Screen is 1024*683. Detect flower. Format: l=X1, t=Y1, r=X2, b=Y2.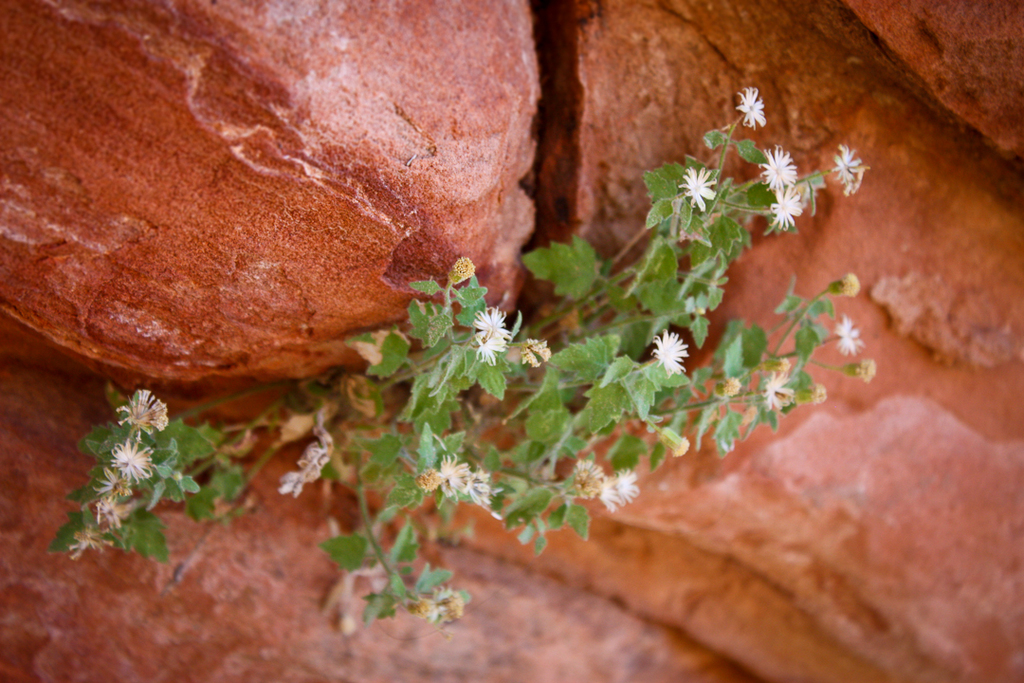
l=678, t=167, r=716, b=213.
